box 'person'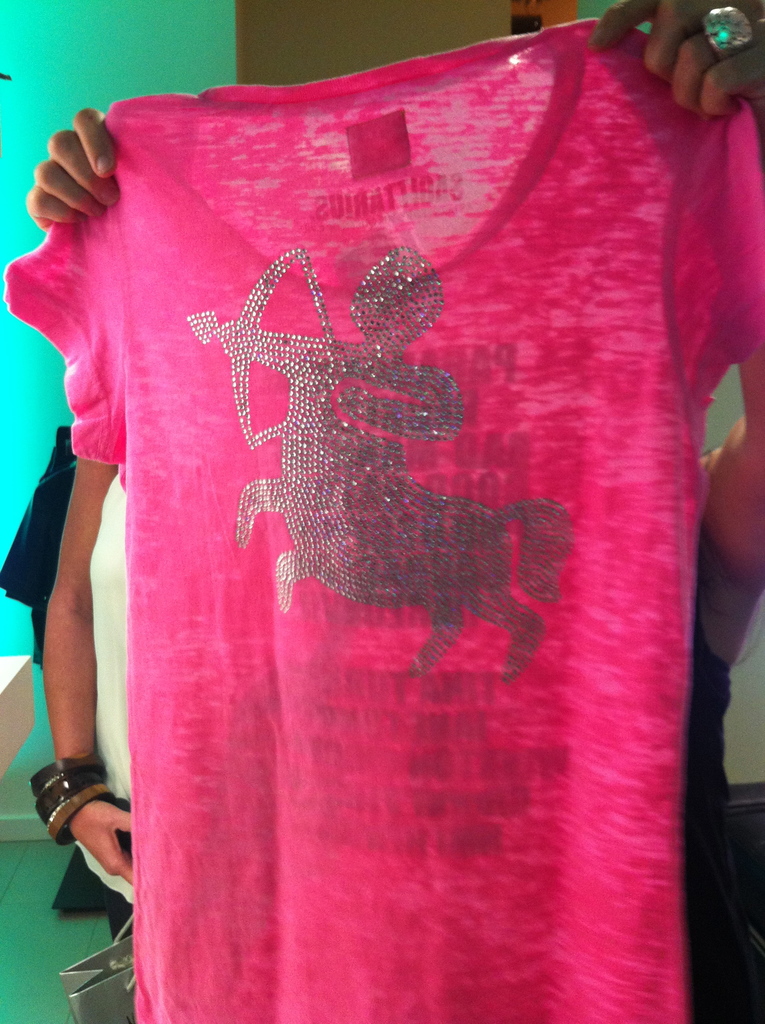
29 0 764 1023
